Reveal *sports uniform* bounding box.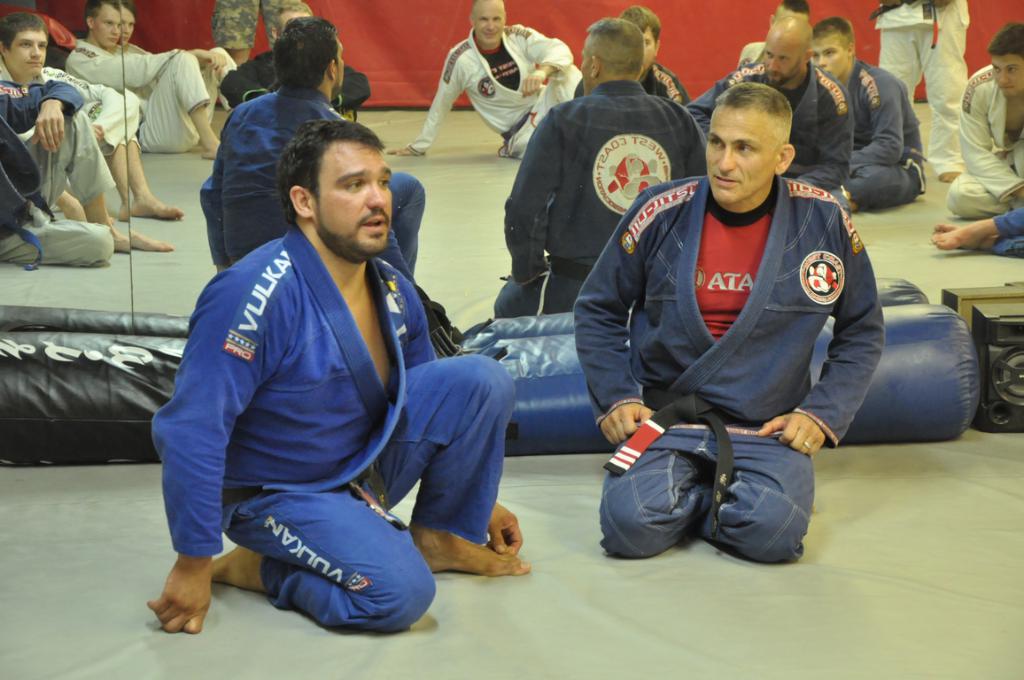
Revealed: (x1=51, y1=69, x2=149, y2=172).
